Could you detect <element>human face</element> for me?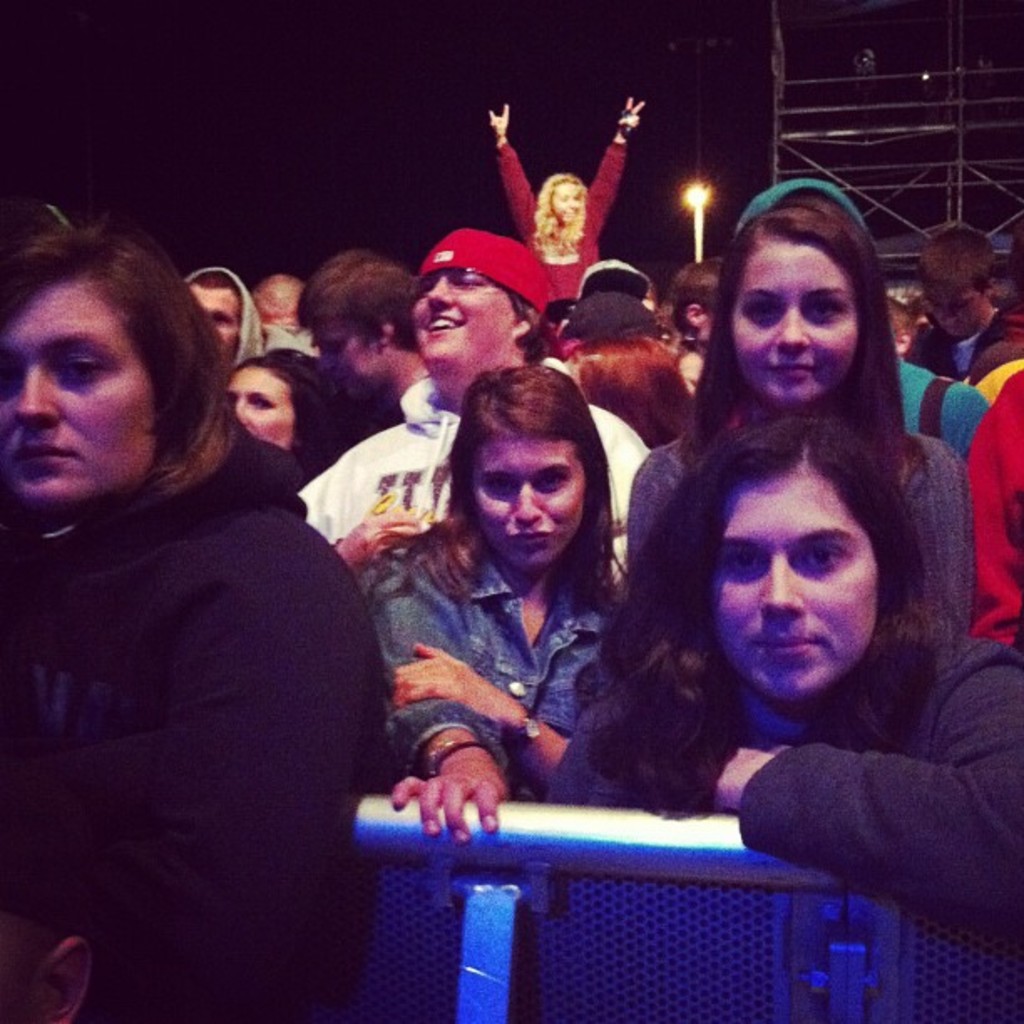
Detection result: crop(743, 229, 862, 405).
